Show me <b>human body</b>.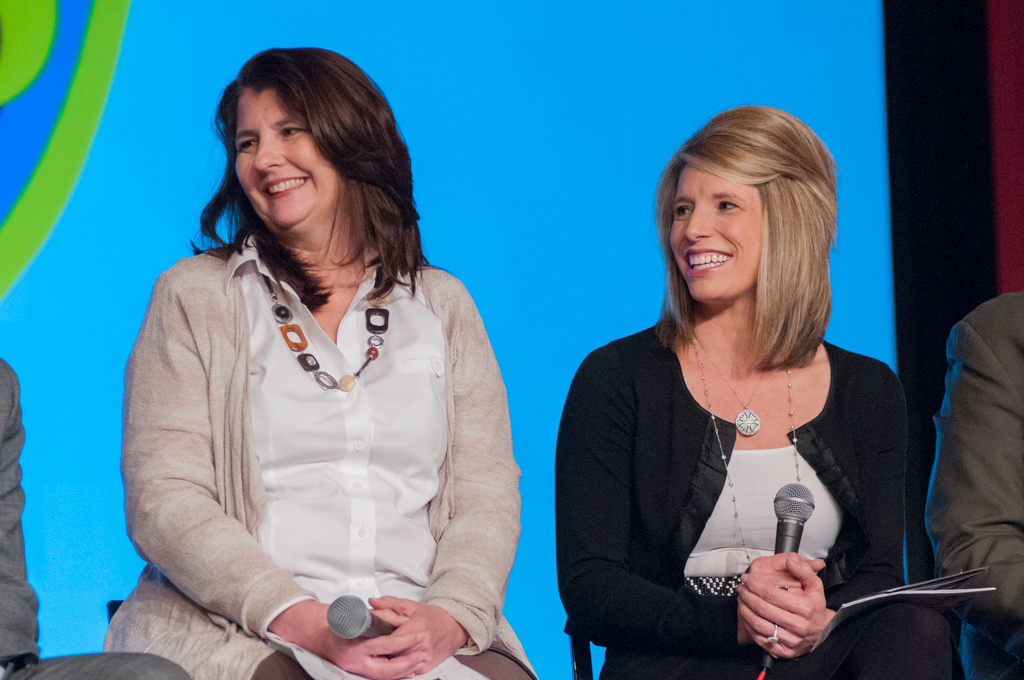
<b>human body</b> is here: BBox(555, 172, 907, 679).
